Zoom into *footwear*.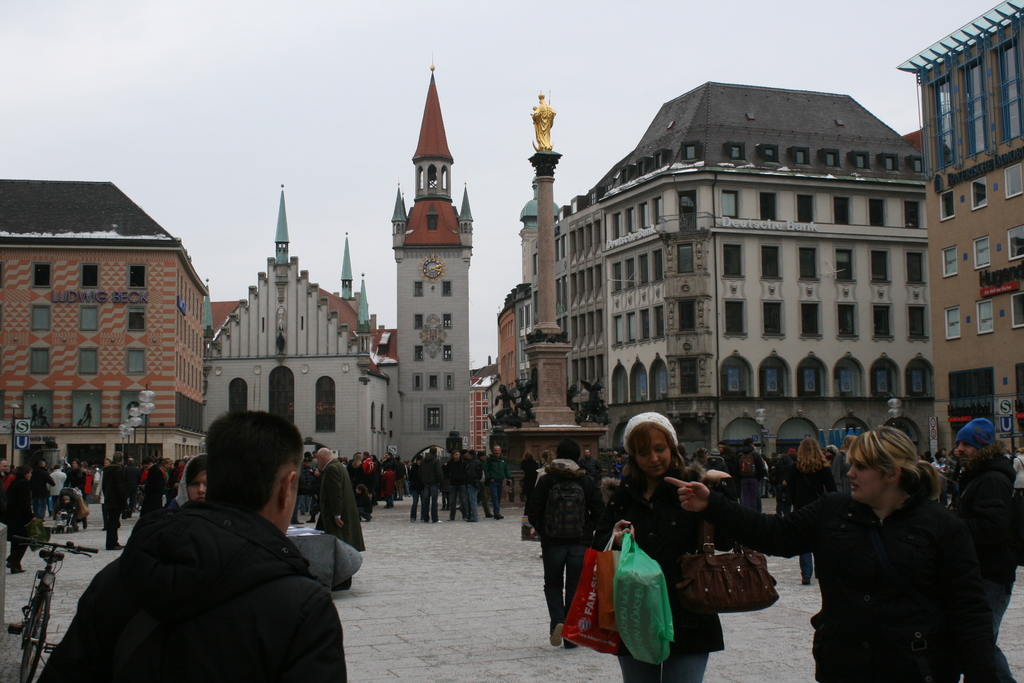
Zoom target: <box>486,509,492,522</box>.
